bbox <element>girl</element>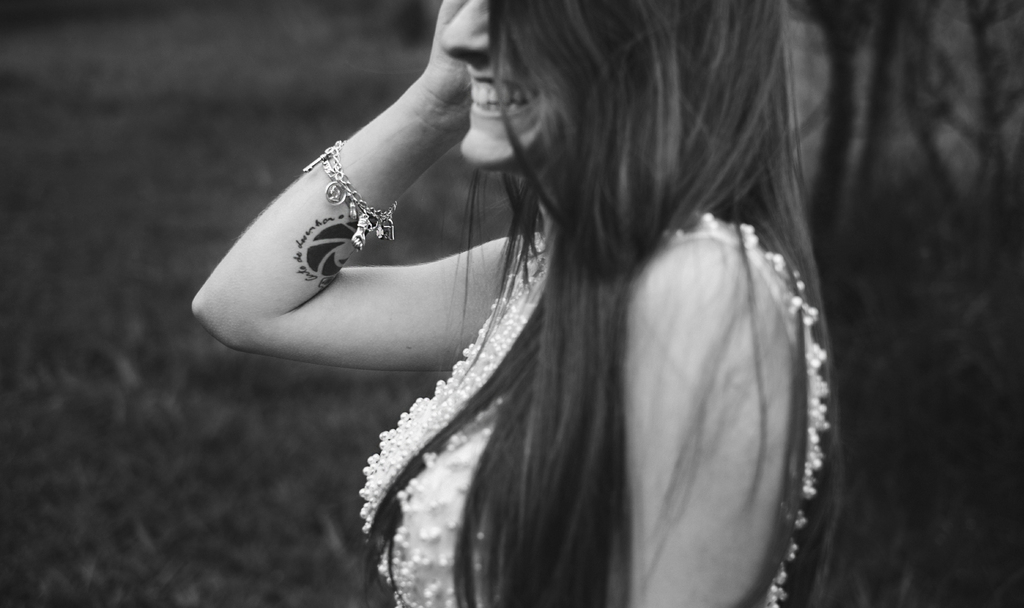
{"left": 189, "top": 0, "right": 845, "bottom": 607}
